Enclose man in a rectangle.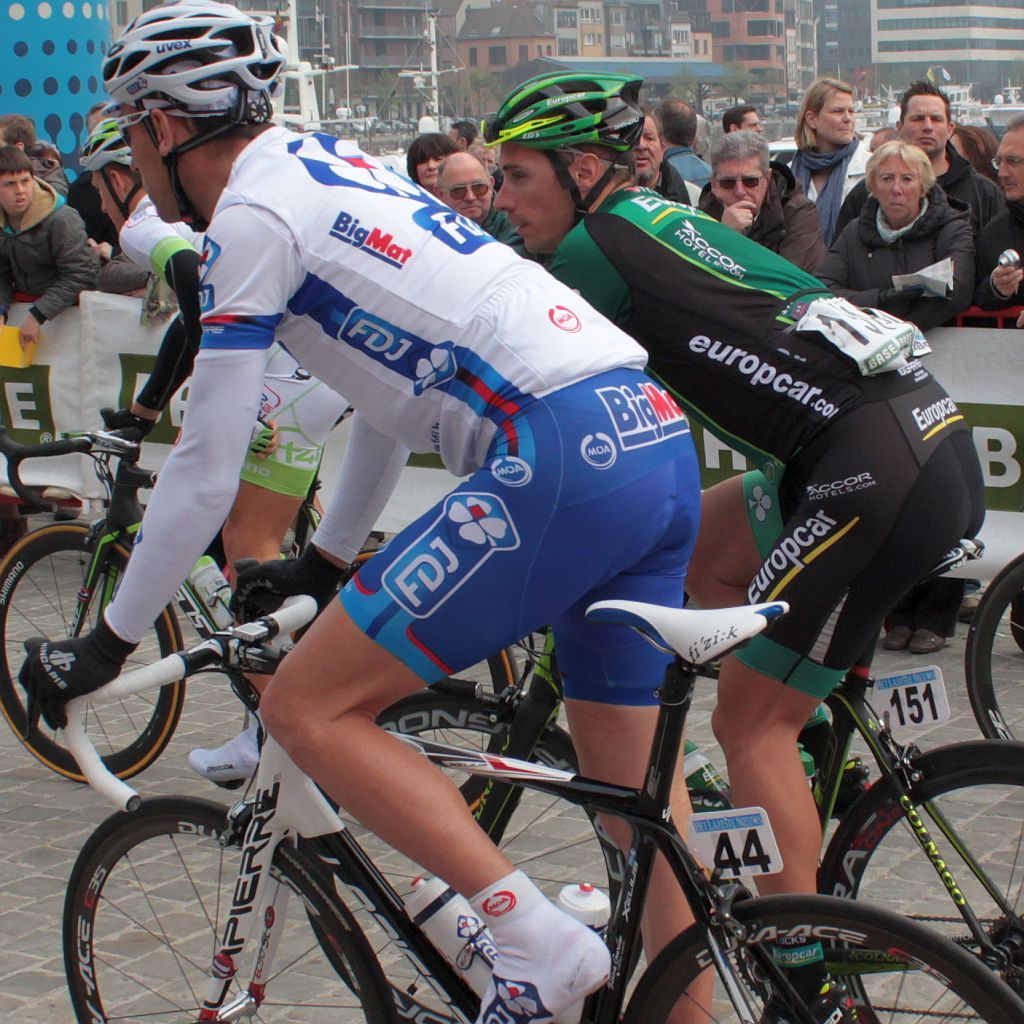
829/78/1006/248.
